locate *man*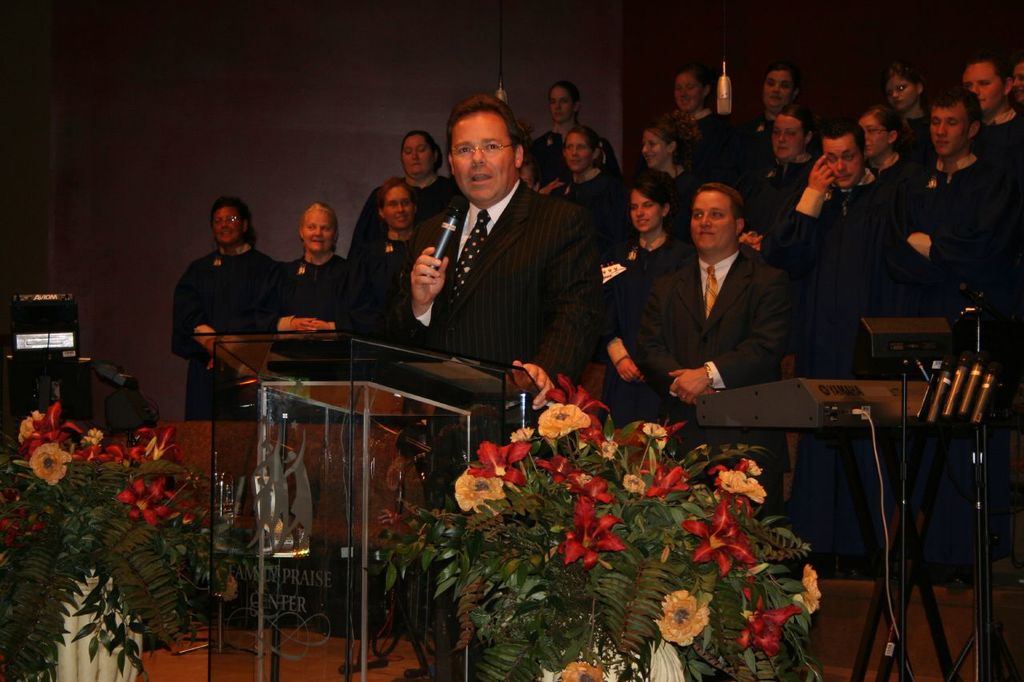
x1=777, y1=120, x2=888, y2=384
